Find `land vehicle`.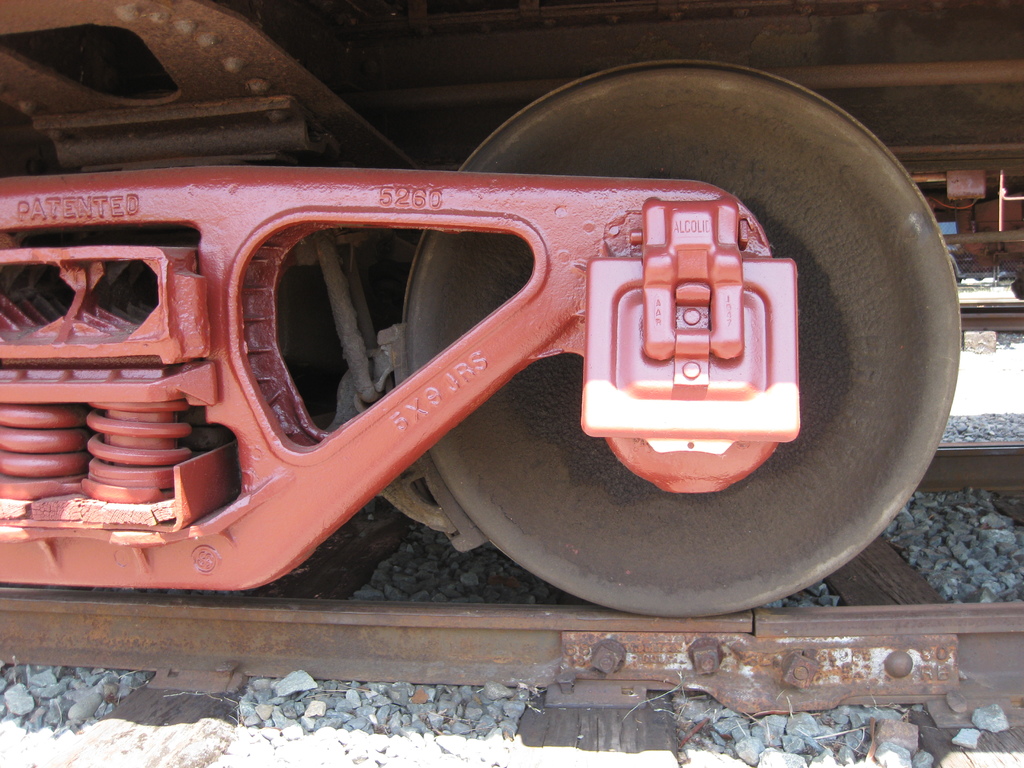
left=0, top=0, right=1023, bottom=617.
